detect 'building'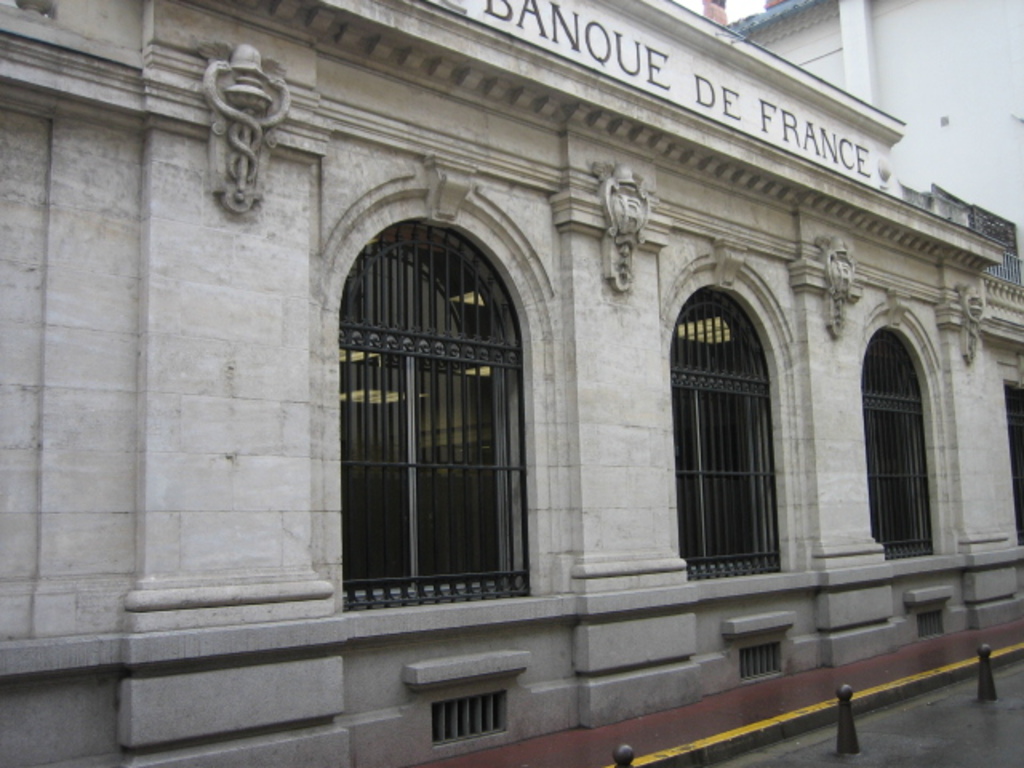
box=[0, 0, 1021, 766]
